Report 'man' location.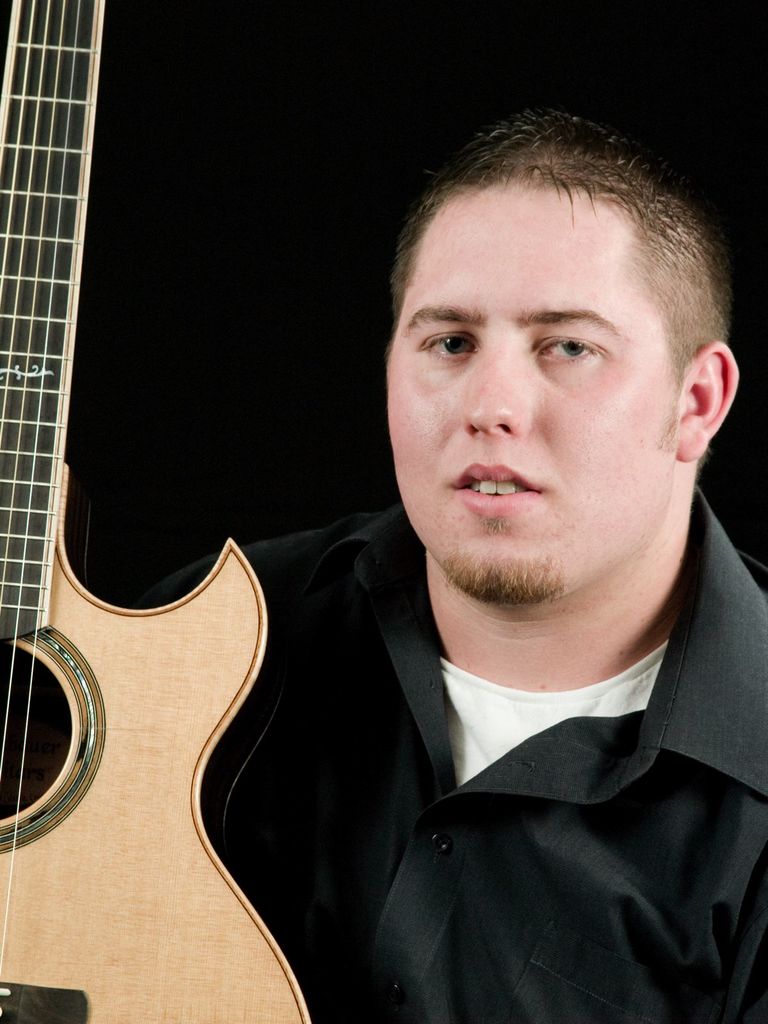
Report: left=143, top=99, right=767, bottom=1023.
